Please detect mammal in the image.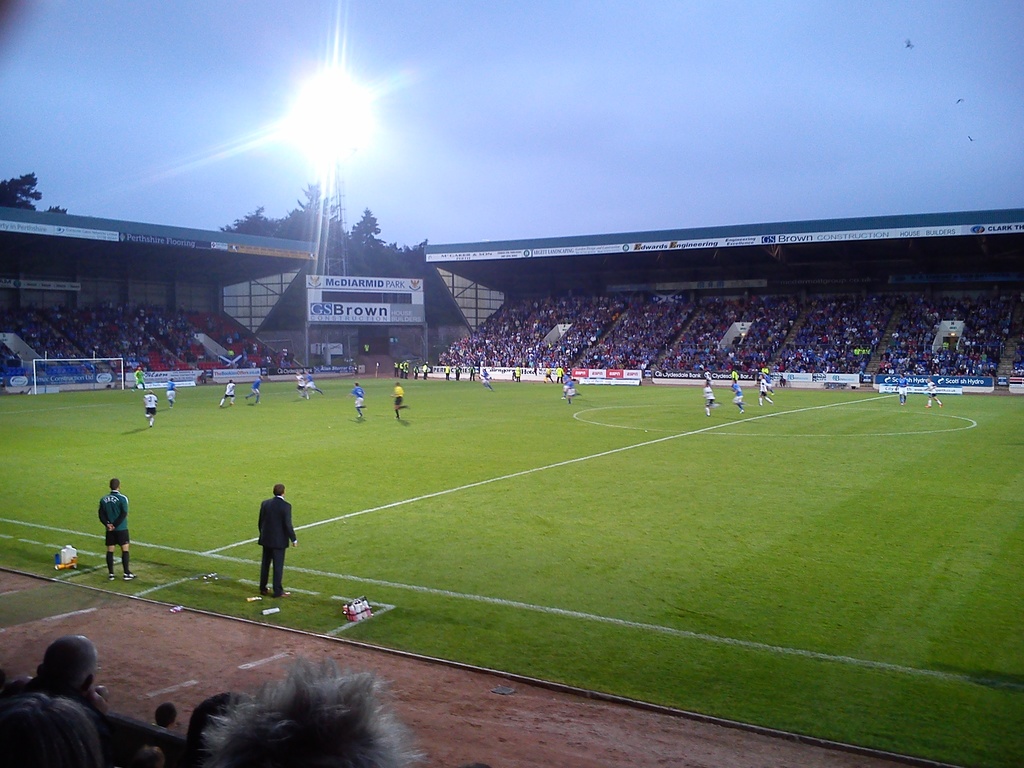
x1=392, y1=363, x2=397, y2=380.
